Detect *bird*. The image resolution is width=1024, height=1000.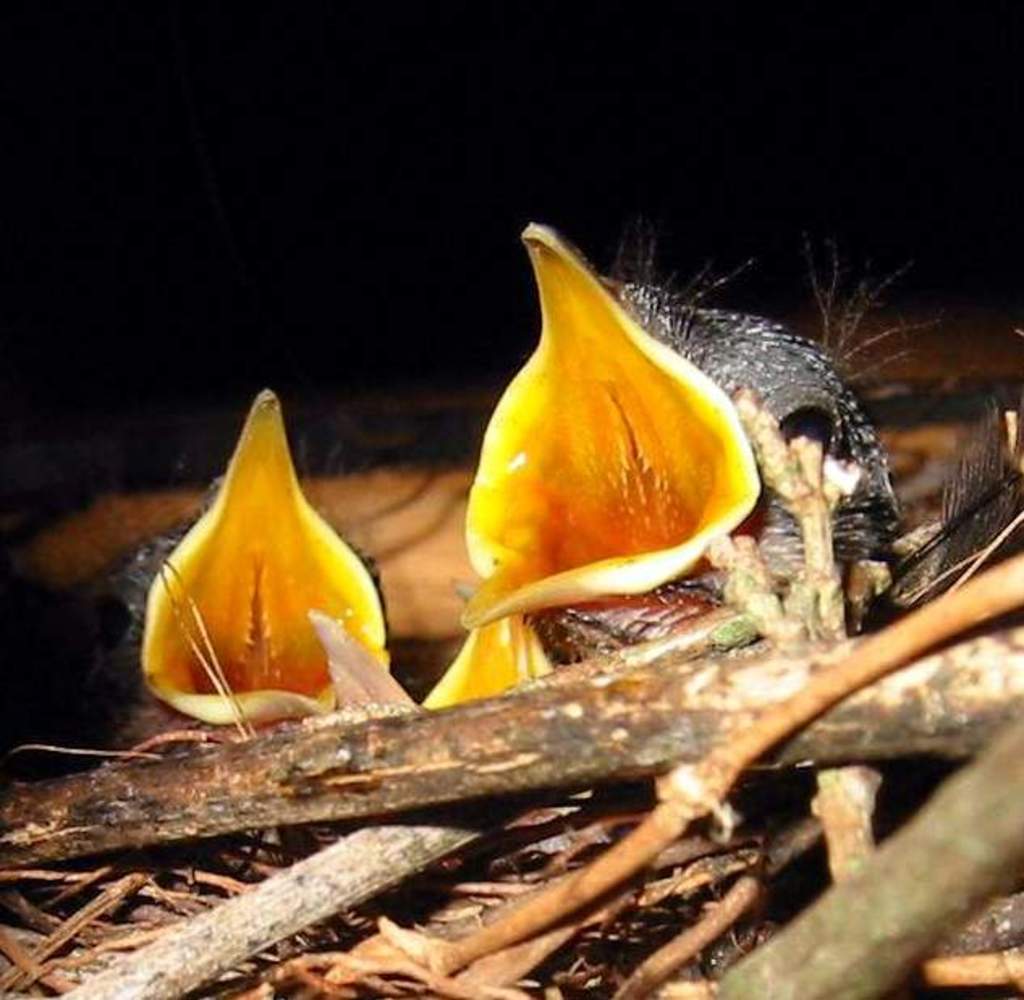
104,383,425,767.
